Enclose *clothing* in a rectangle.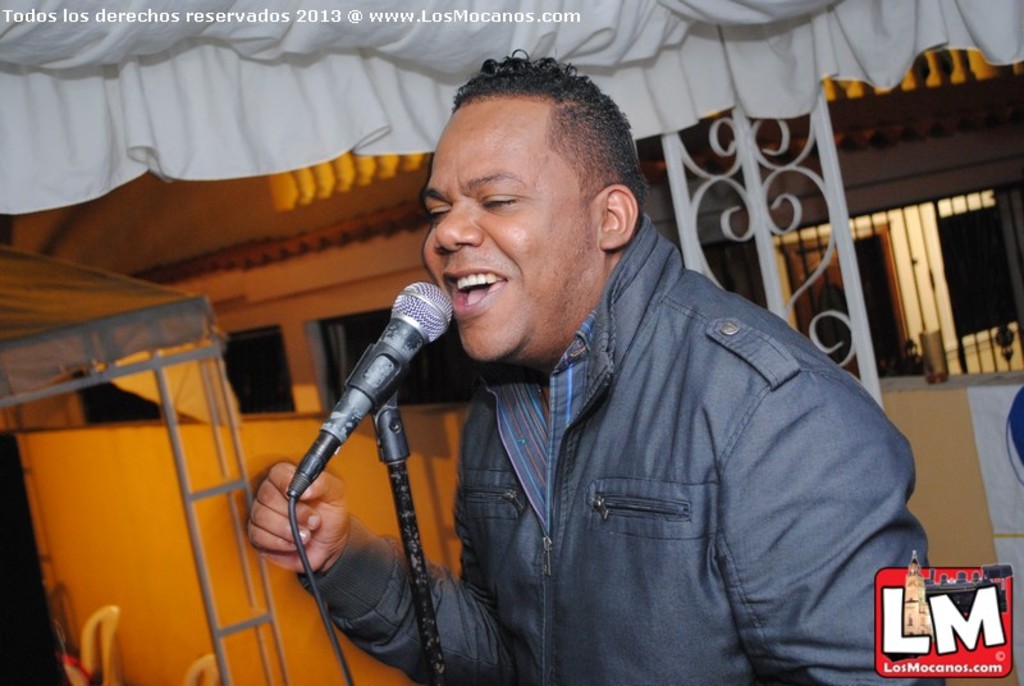
<region>324, 131, 923, 685</region>.
